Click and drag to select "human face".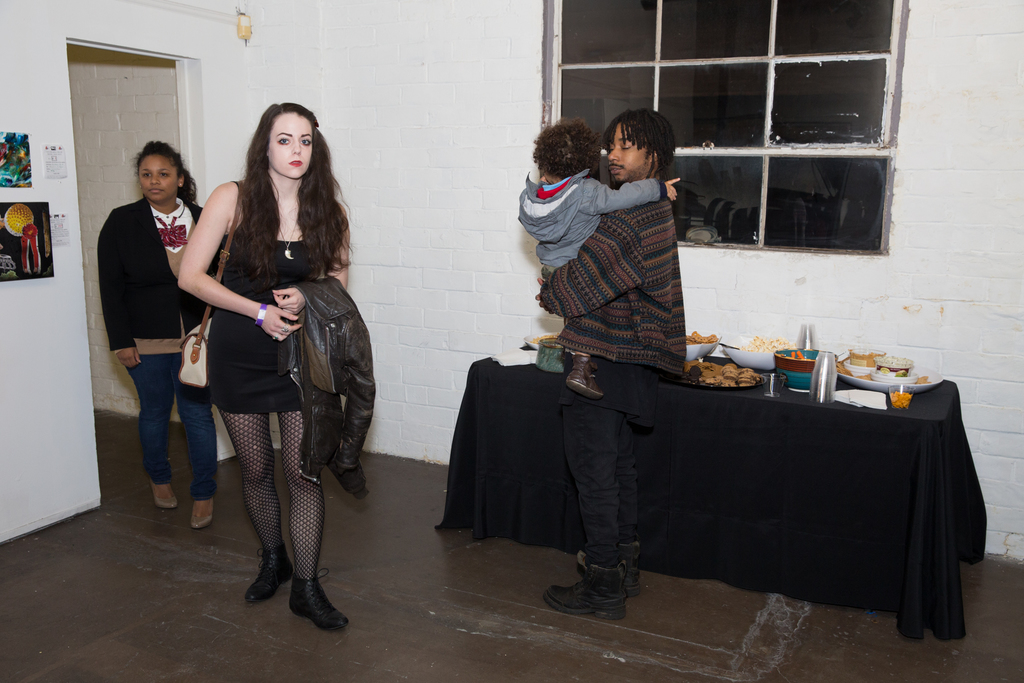
Selection: (269,117,312,179).
